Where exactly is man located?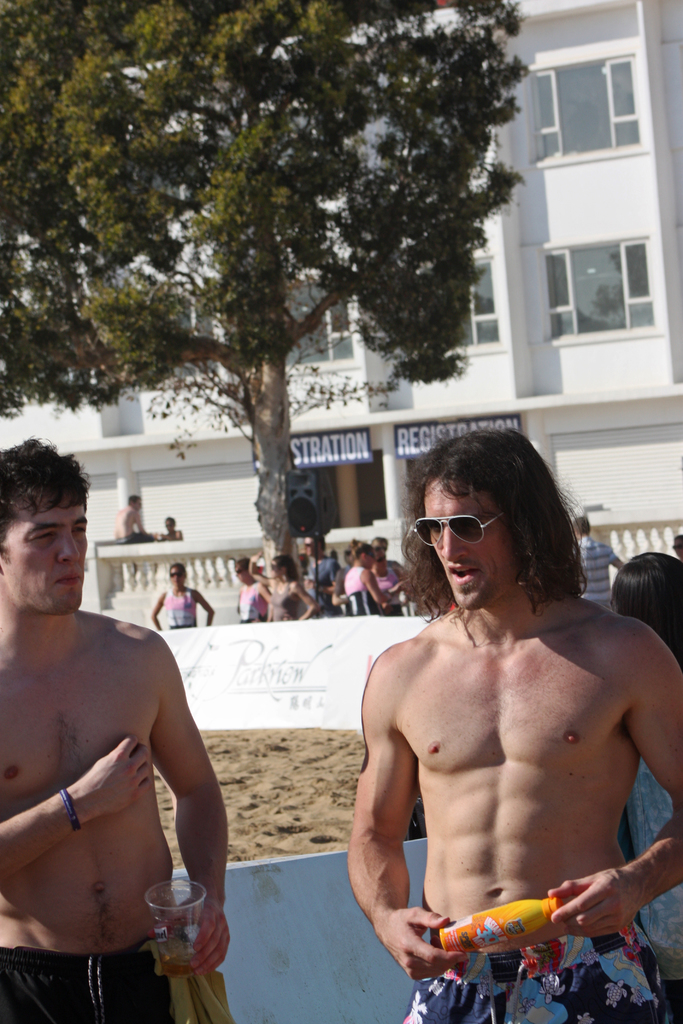
Its bounding box is Rect(0, 436, 233, 1023).
